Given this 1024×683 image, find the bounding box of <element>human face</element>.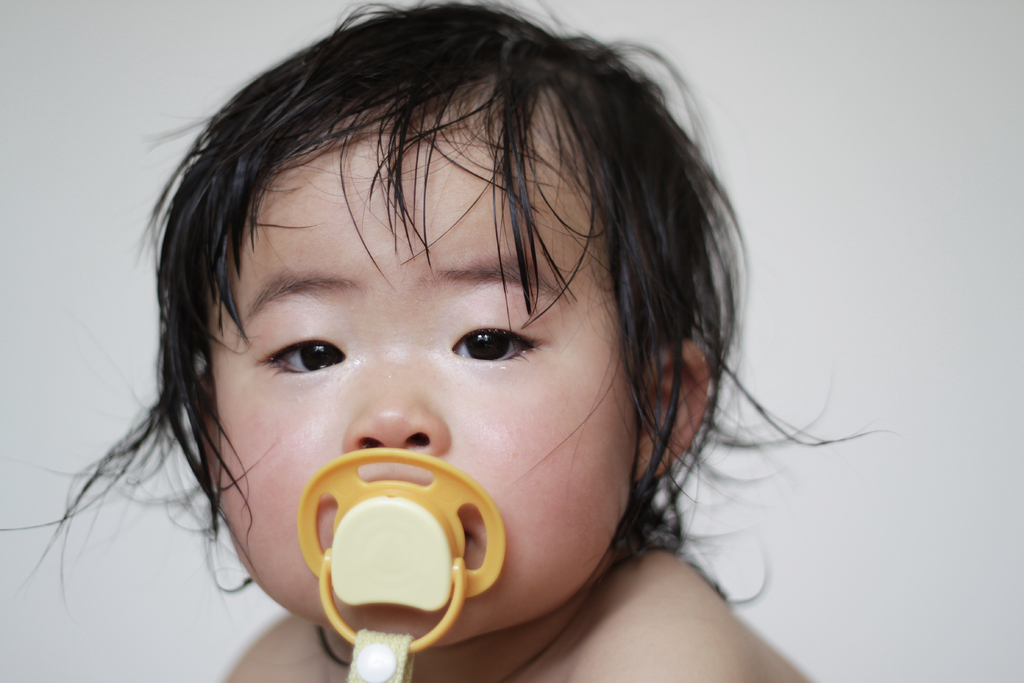
rect(210, 72, 641, 644).
